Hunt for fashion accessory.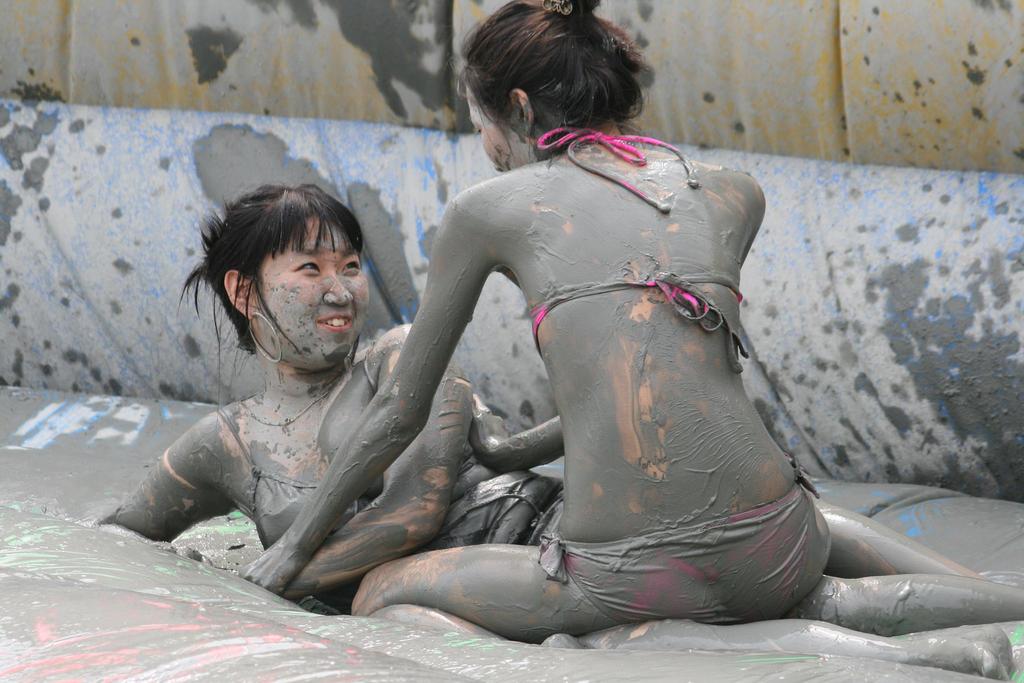
Hunted down at bbox=[545, 0, 570, 20].
